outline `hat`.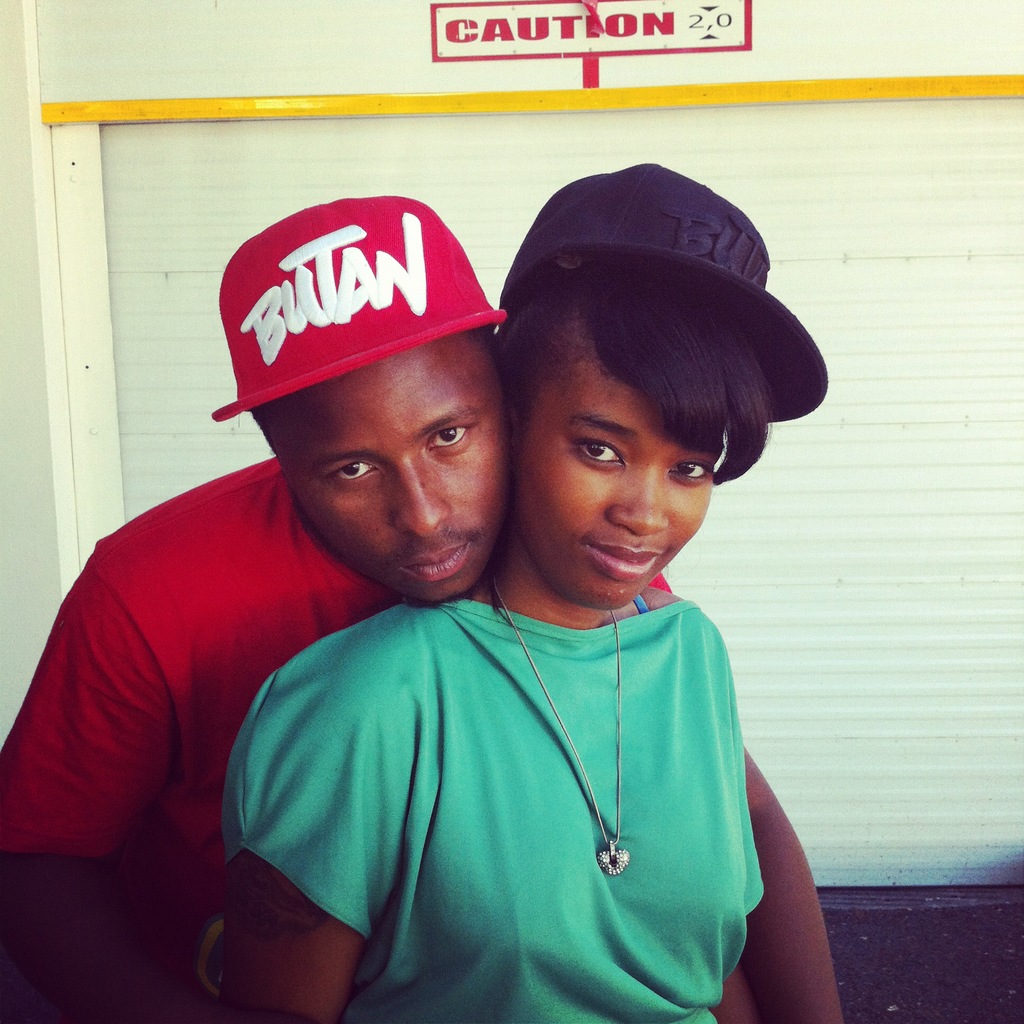
Outline: left=499, top=161, right=829, bottom=428.
